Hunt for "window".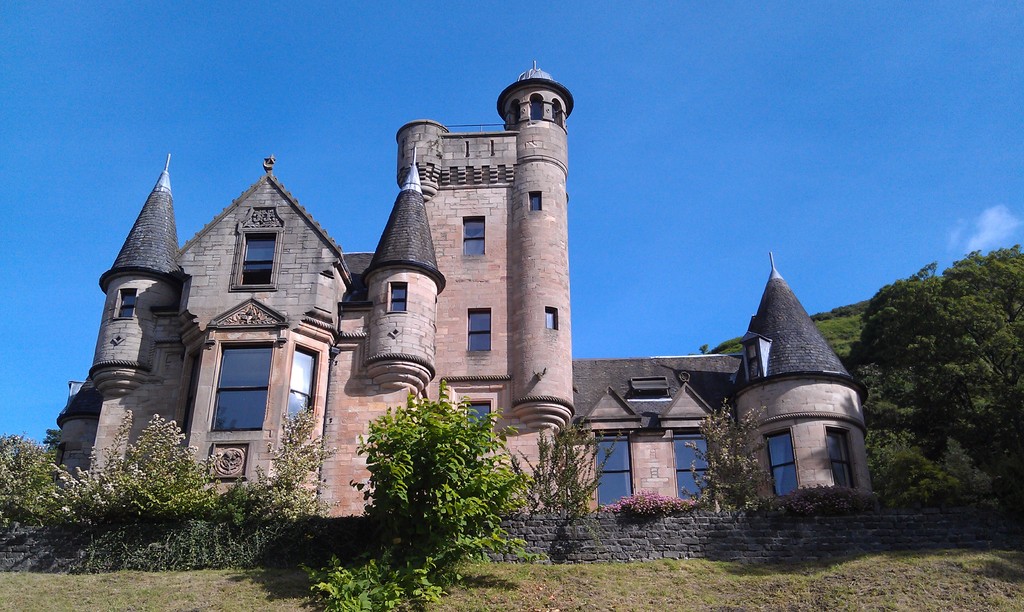
Hunted down at 550 102 557 123.
